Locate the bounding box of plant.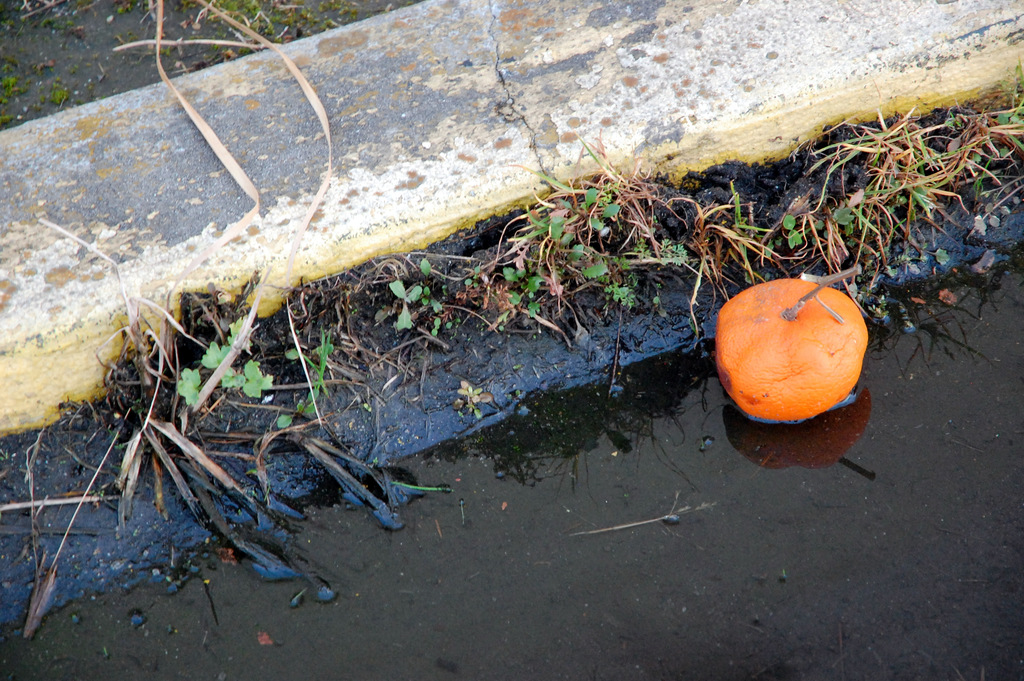
Bounding box: bbox=[524, 201, 565, 246].
